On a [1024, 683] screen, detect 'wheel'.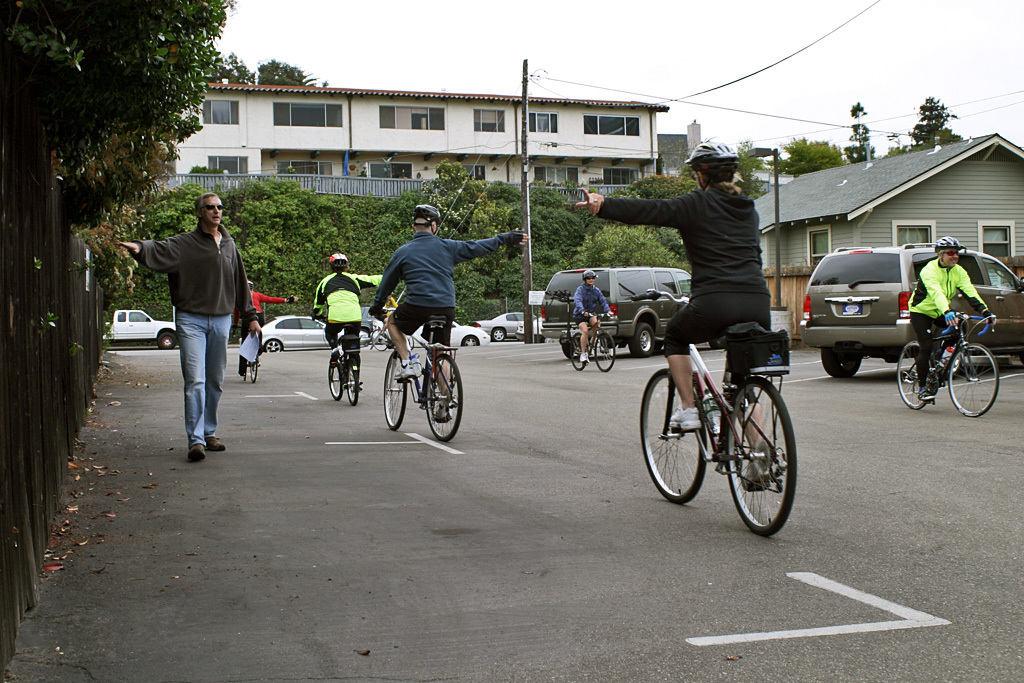
723 376 798 544.
